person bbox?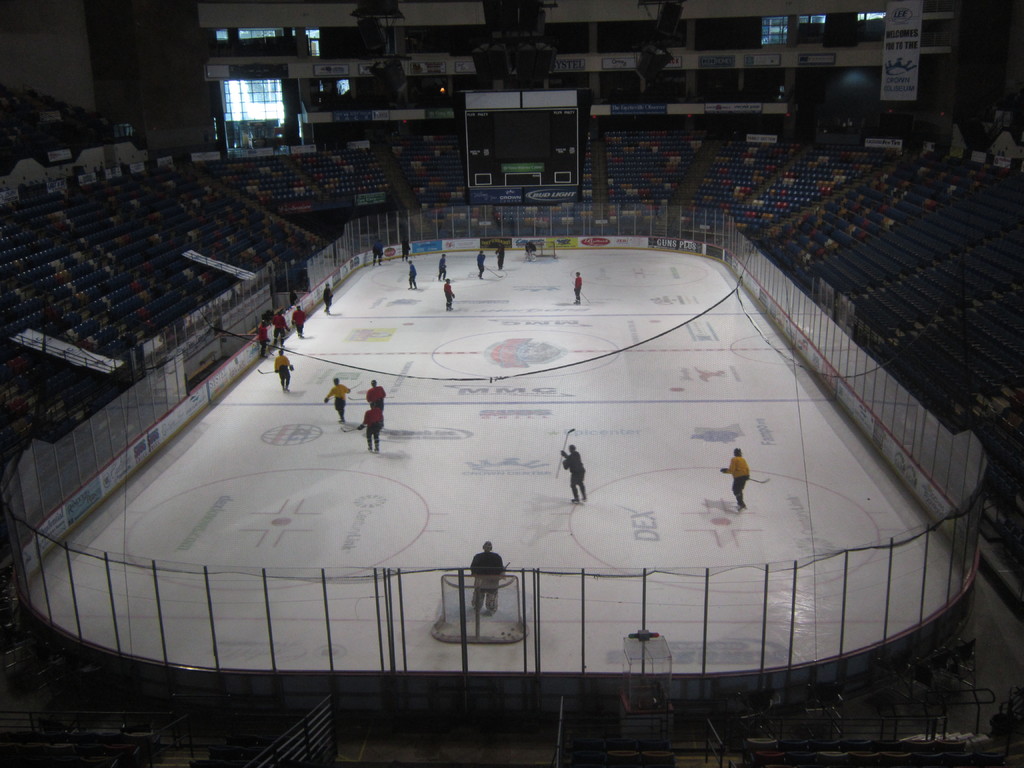
320:280:332:314
